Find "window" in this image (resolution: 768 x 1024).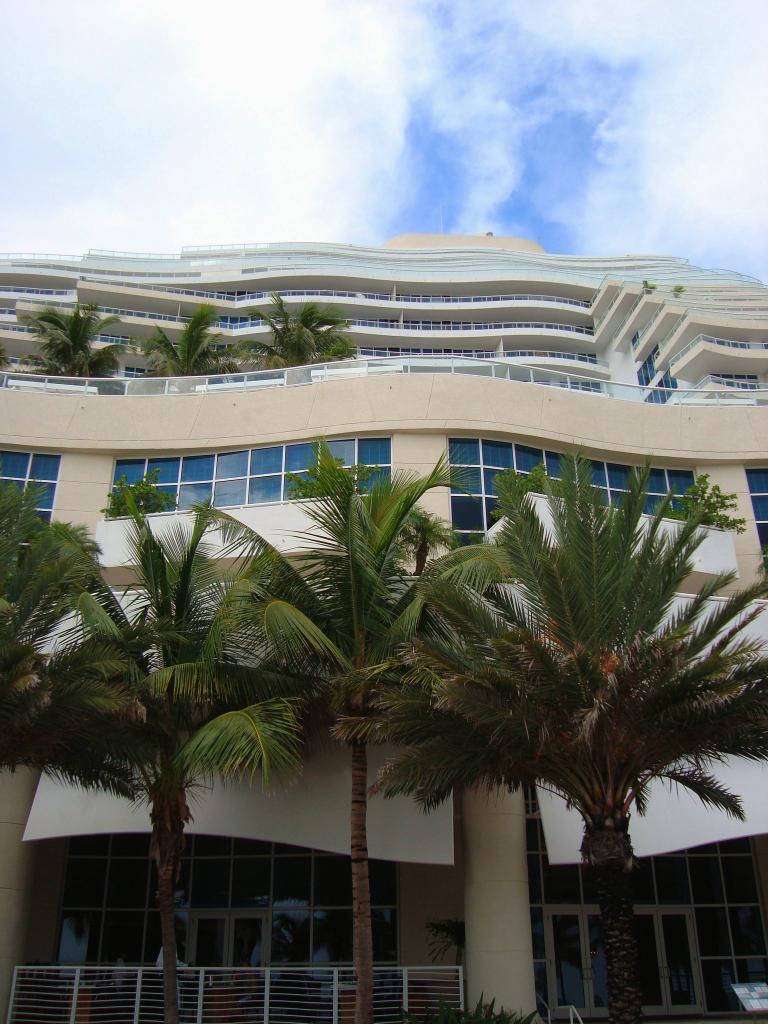
crop(447, 431, 708, 556).
